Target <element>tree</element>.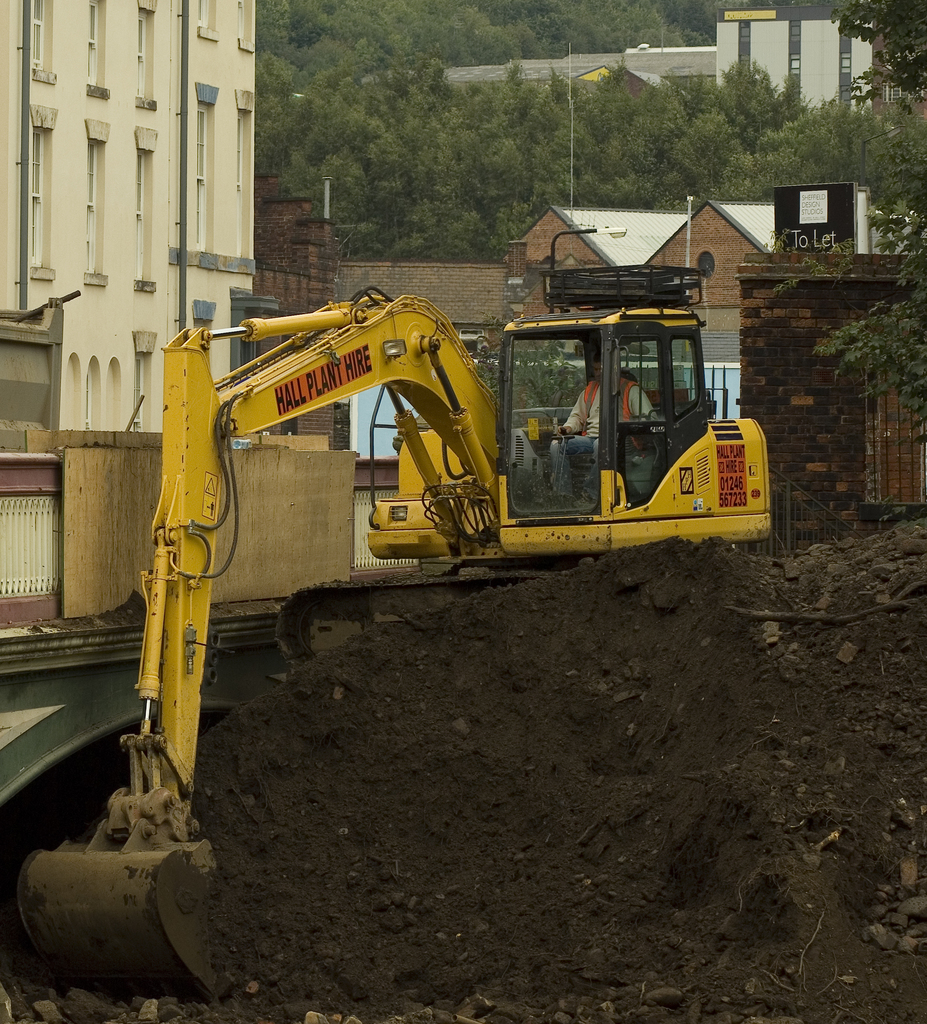
Target region: <box>807,0,926,451</box>.
